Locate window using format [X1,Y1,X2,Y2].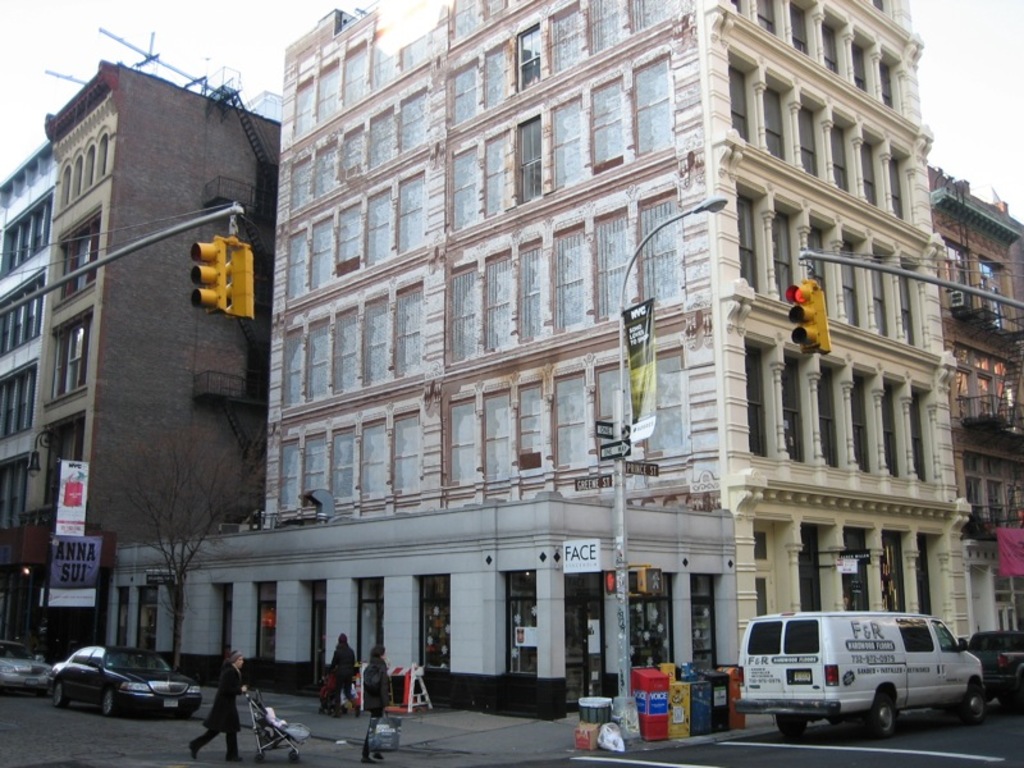
[838,237,859,325].
